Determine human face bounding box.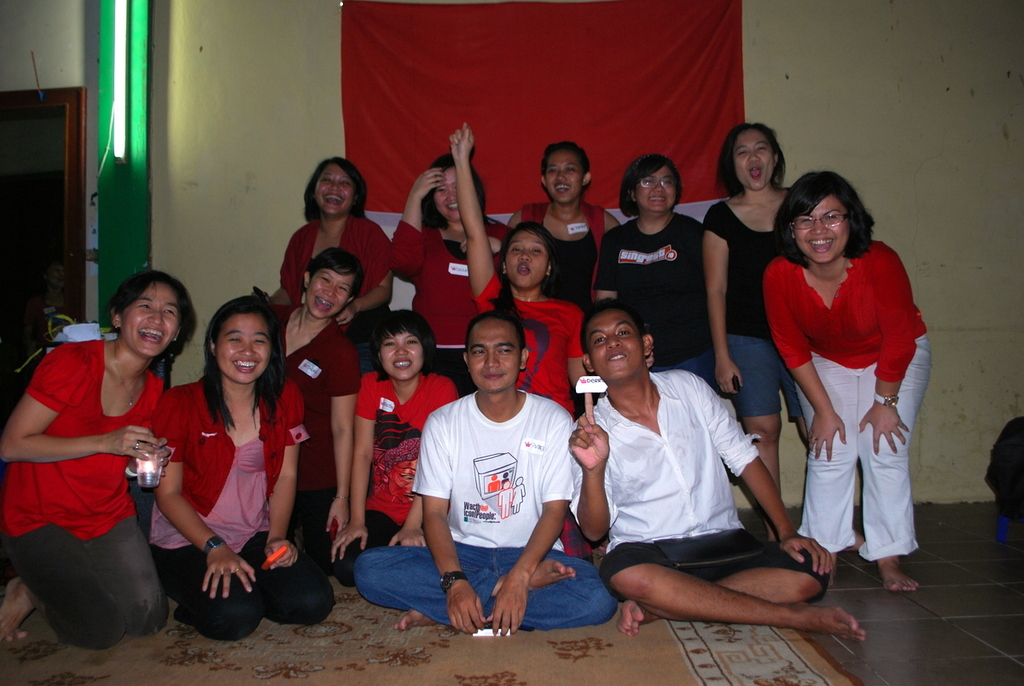
Determined: x1=794 y1=191 x2=851 y2=262.
